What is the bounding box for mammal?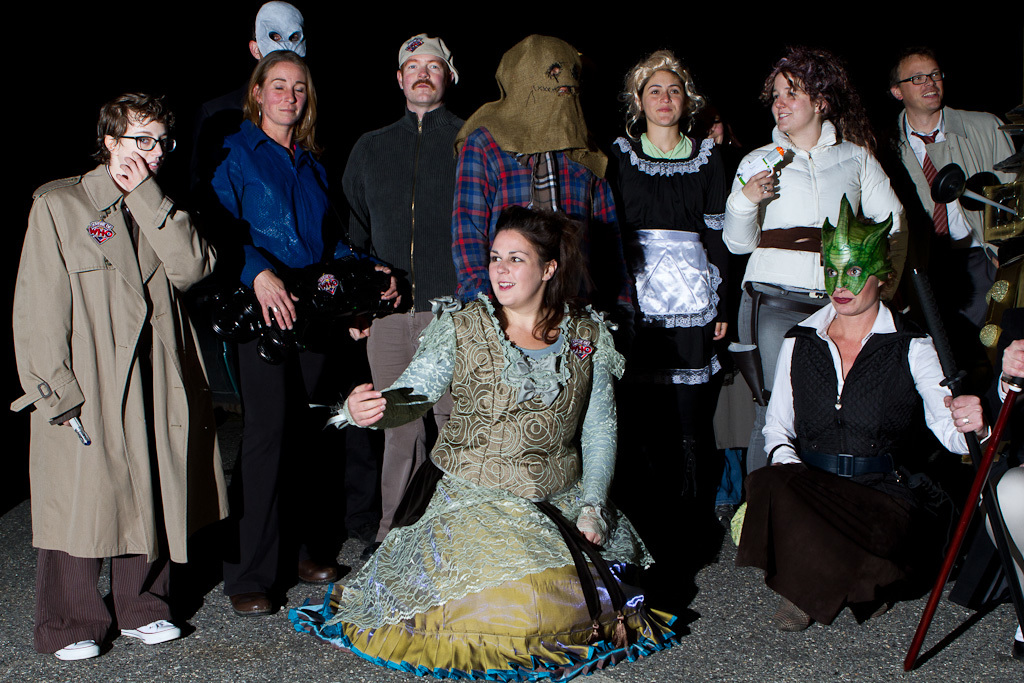
box(605, 46, 747, 602).
